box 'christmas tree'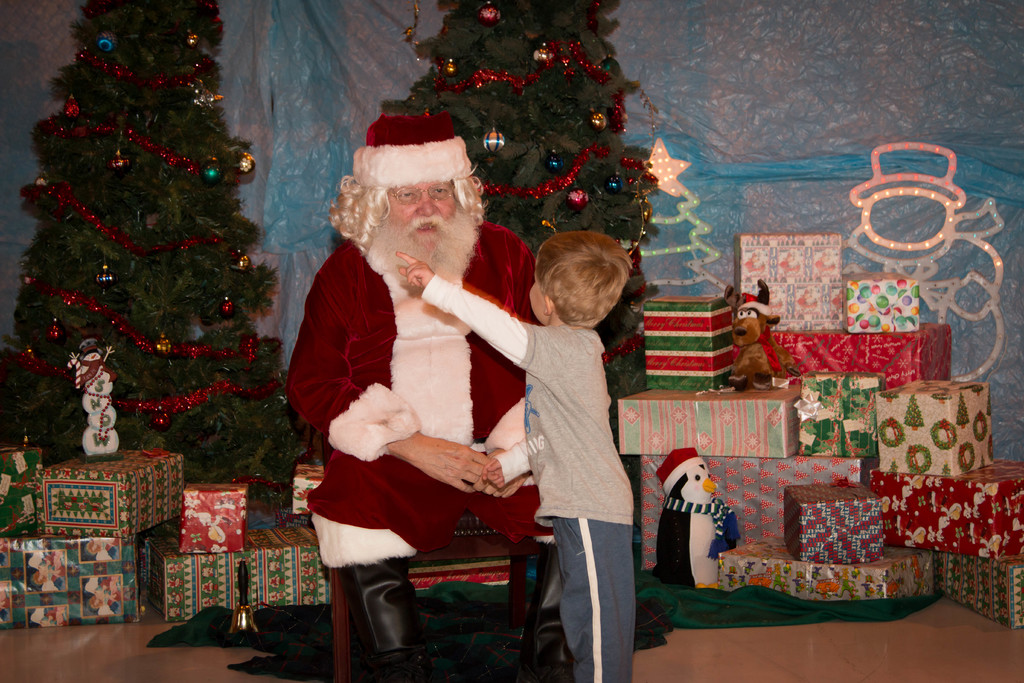
[left=0, top=0, right=300, bottom=479]
